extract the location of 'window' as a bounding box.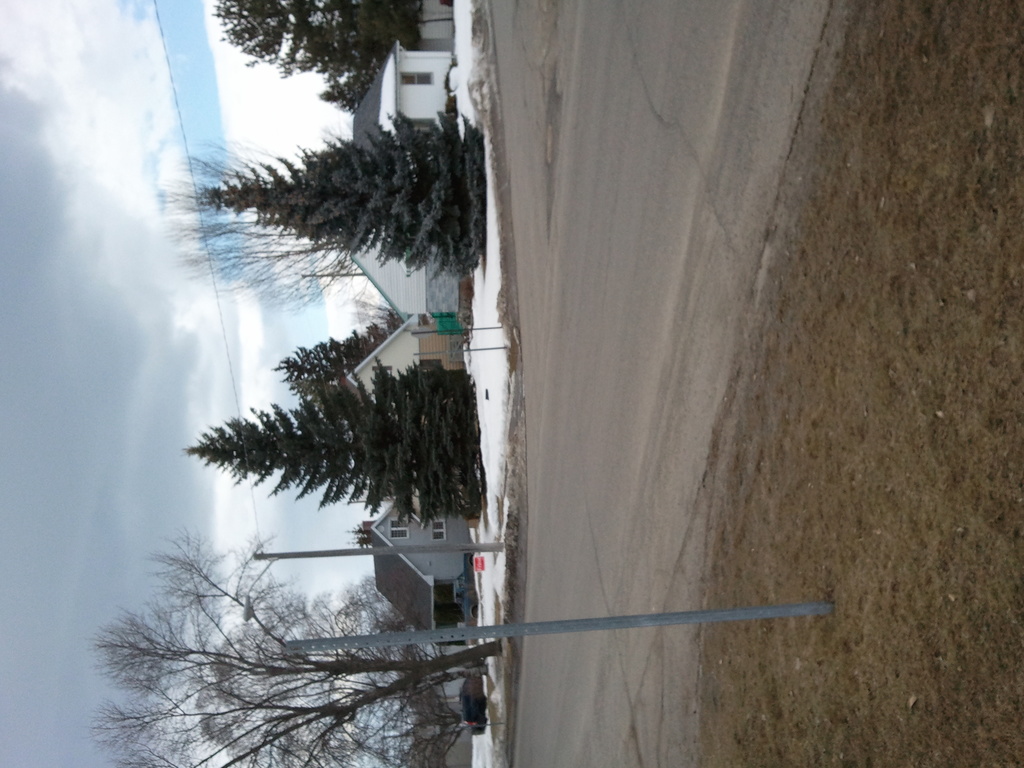
<box>429,520,445,543</box>.
